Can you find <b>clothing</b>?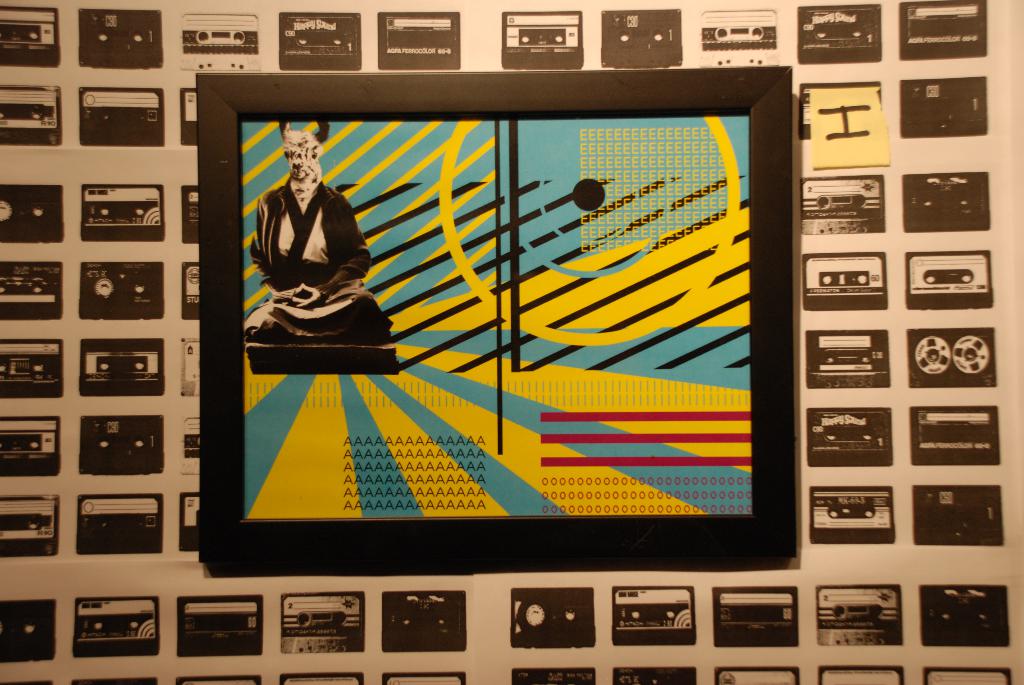
Yes, bounding box: region(255, 150, 386, 360).
